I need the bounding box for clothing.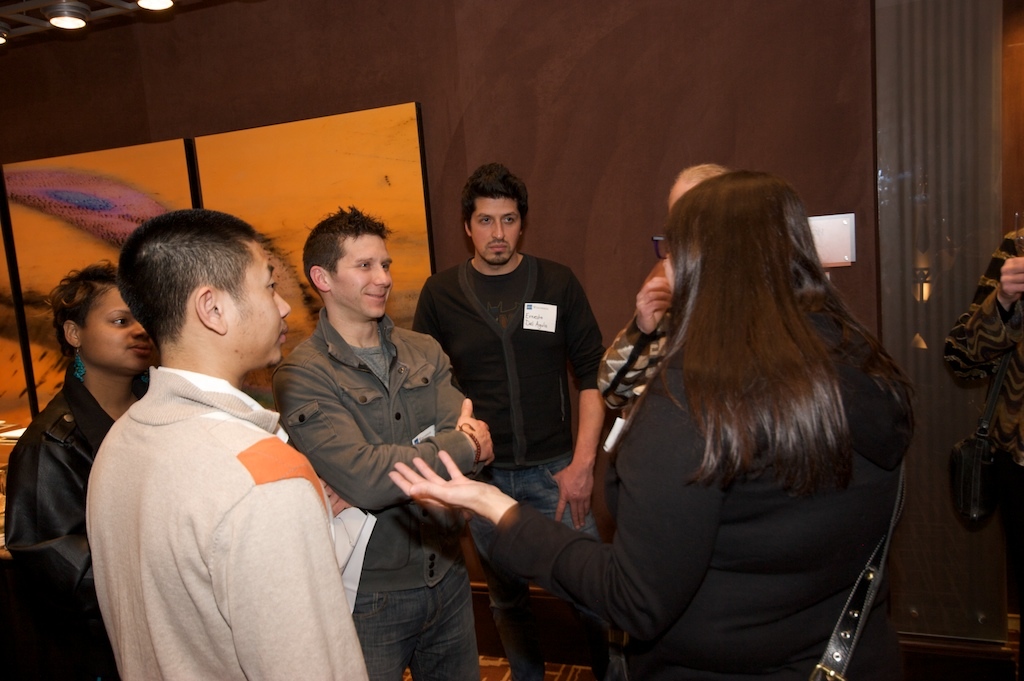
Here it is: <bbox>410, 255, 604, 680</bbox>.
